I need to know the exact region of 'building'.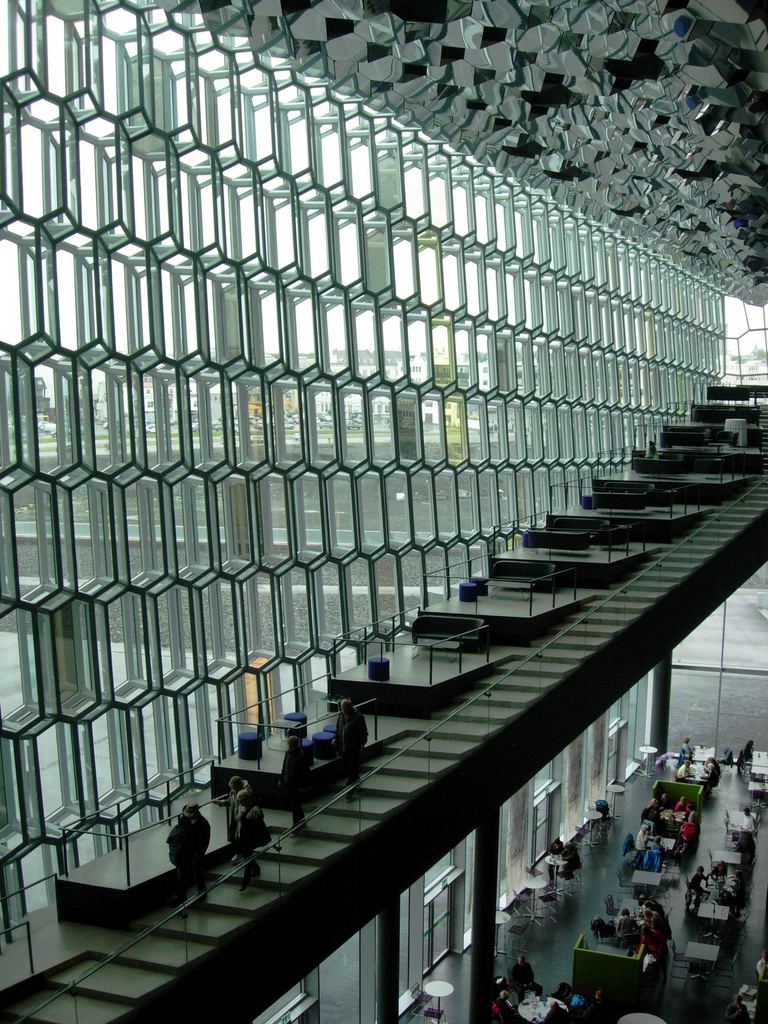
Region: (0,0,767,1023).
